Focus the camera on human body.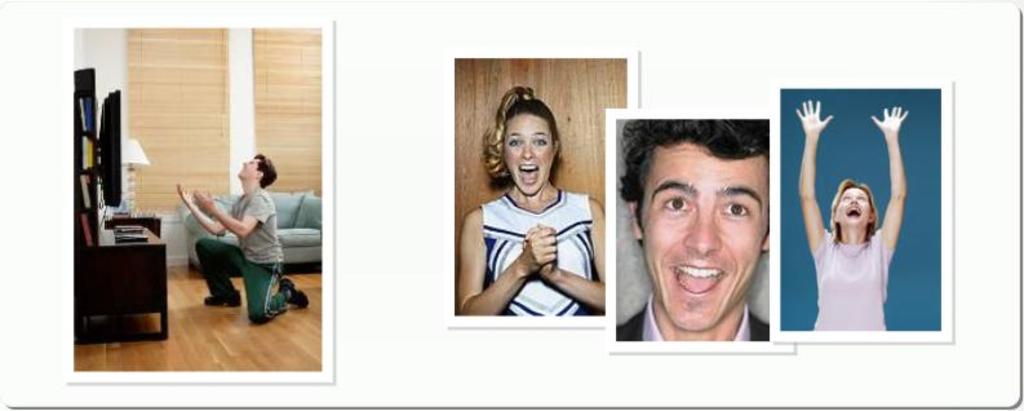
Focus region: box=[455, 87, 608, 322].
